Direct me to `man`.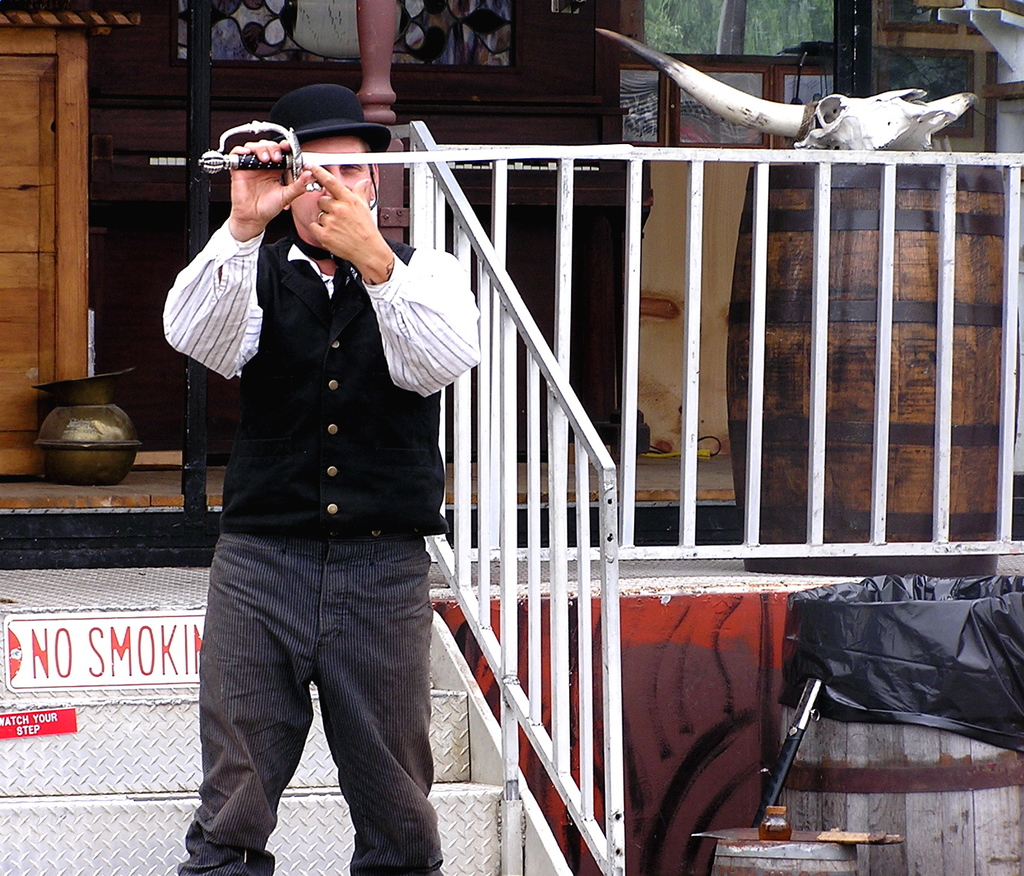
Direction: (left=167, top=109, right=481, bottom=869).
